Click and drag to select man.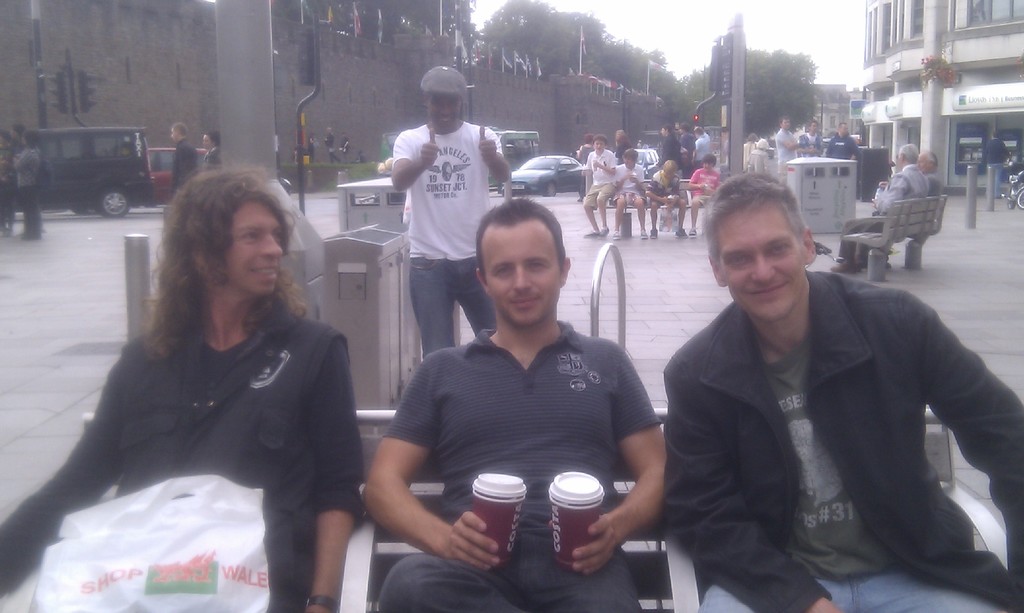
Selection: select_region(803, 123, 829, 157).
